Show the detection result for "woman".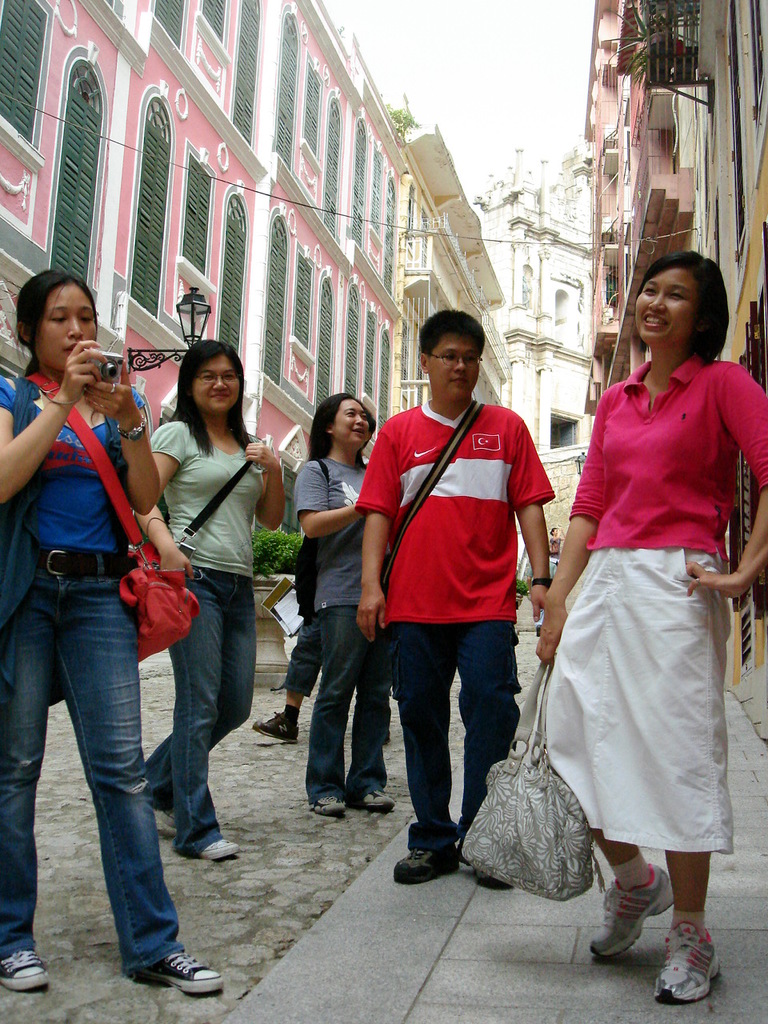
<region>523, 235, 751, 966</region>.
